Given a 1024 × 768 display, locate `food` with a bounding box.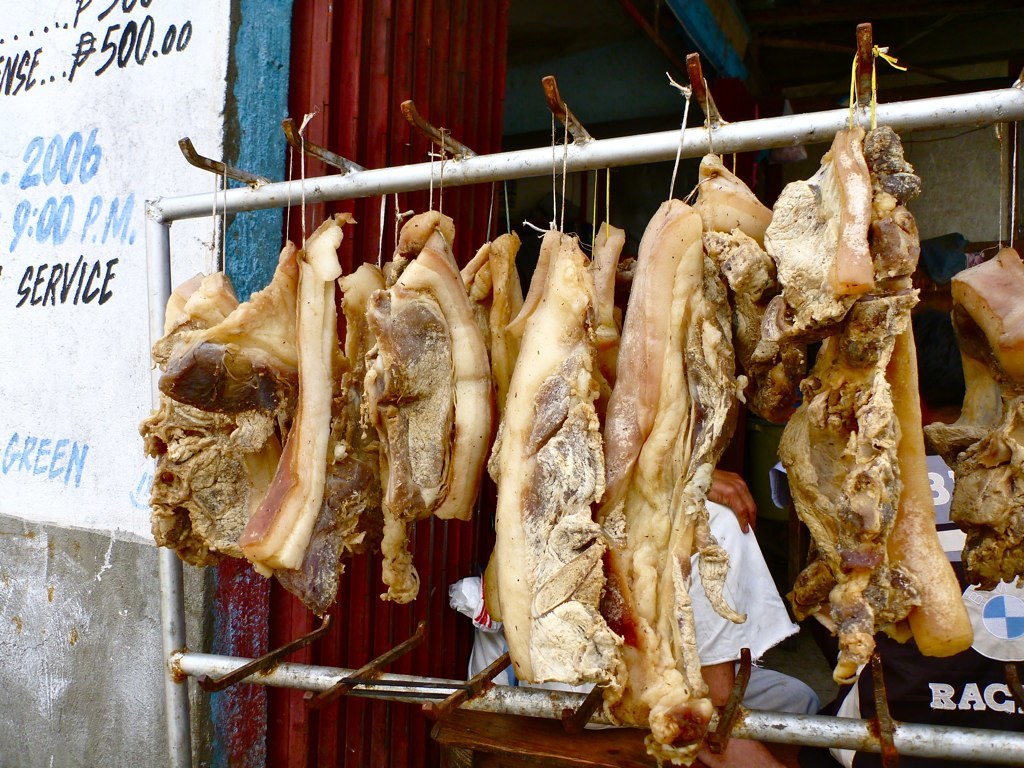
Located: 749:50:979:694.
